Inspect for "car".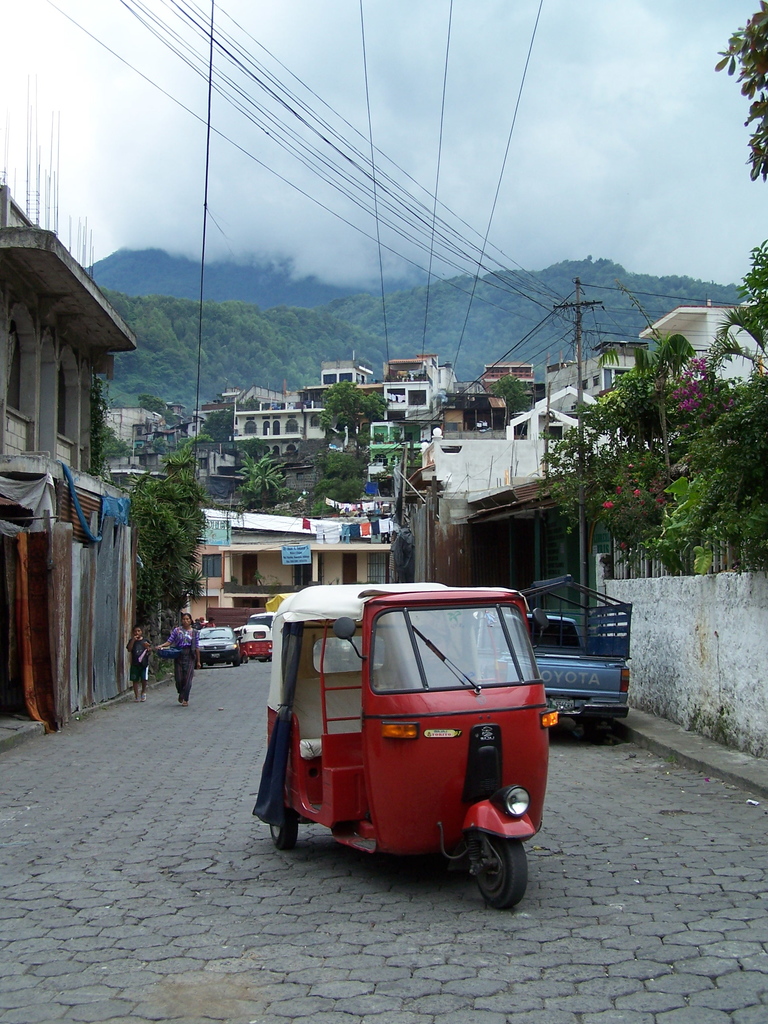
Inspection: bbox=(195, 622, 246, 668).
